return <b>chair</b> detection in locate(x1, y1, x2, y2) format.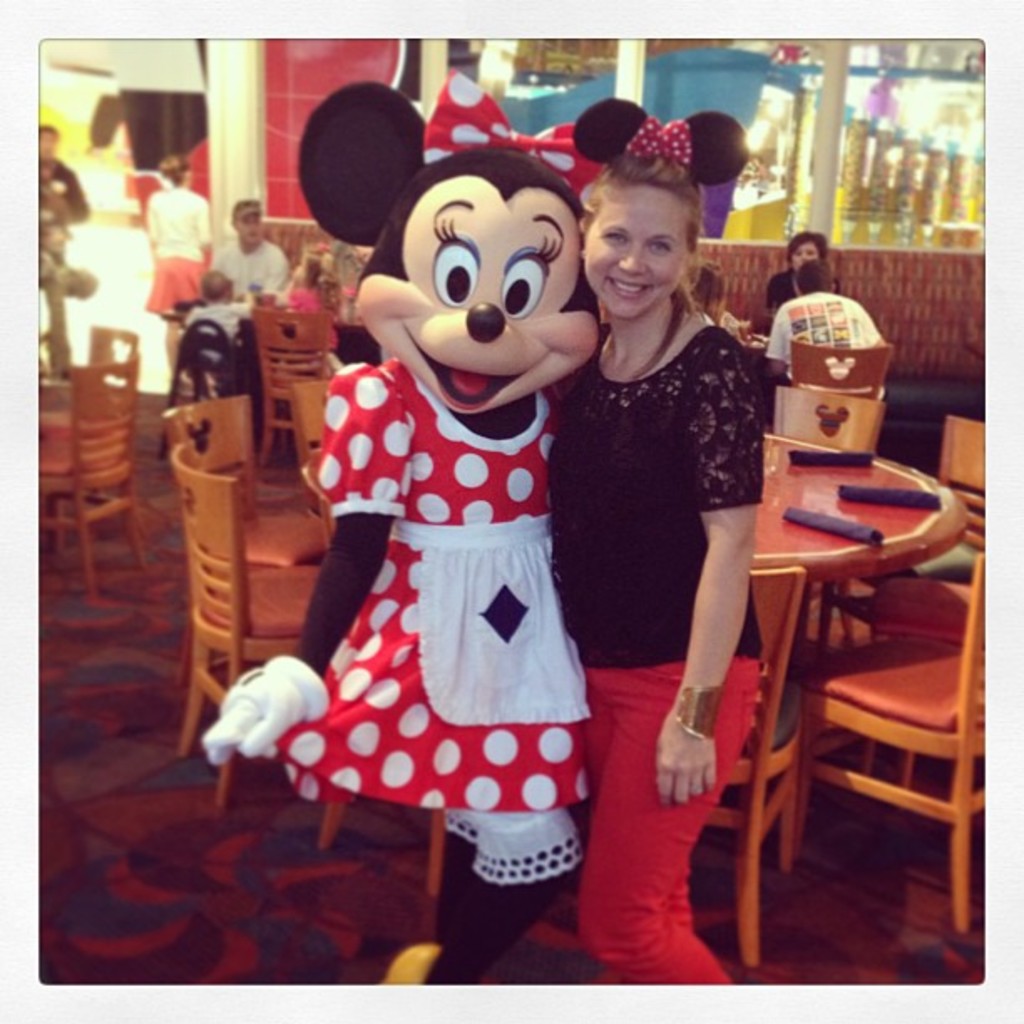
locate(65, 323, 134, 502).
